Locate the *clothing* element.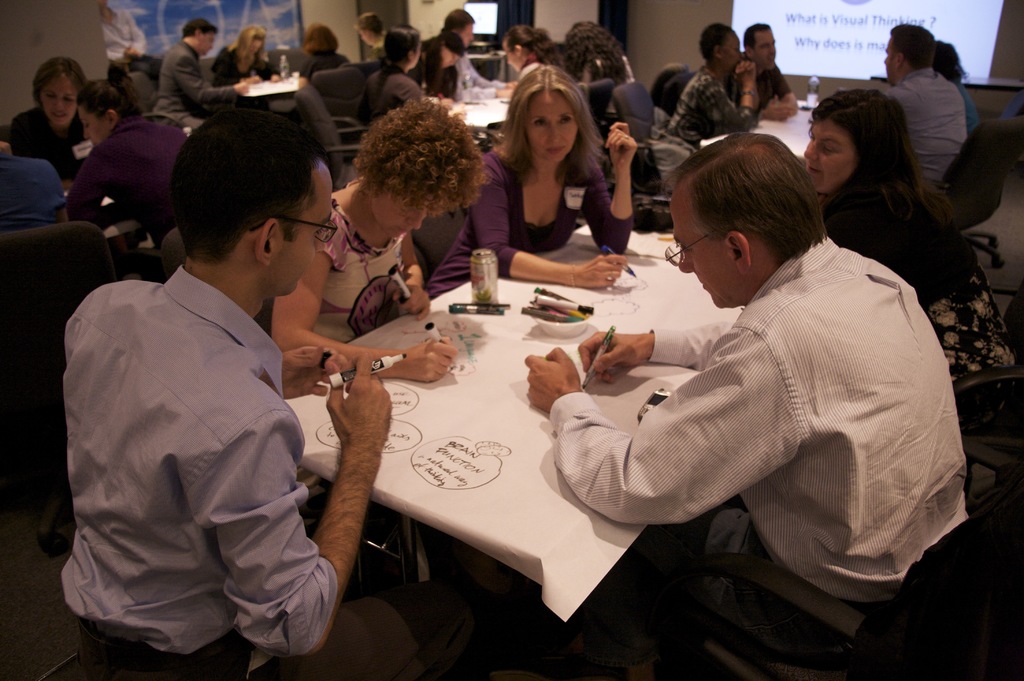
Element bbox: crop(1, 106, 87, 182).
